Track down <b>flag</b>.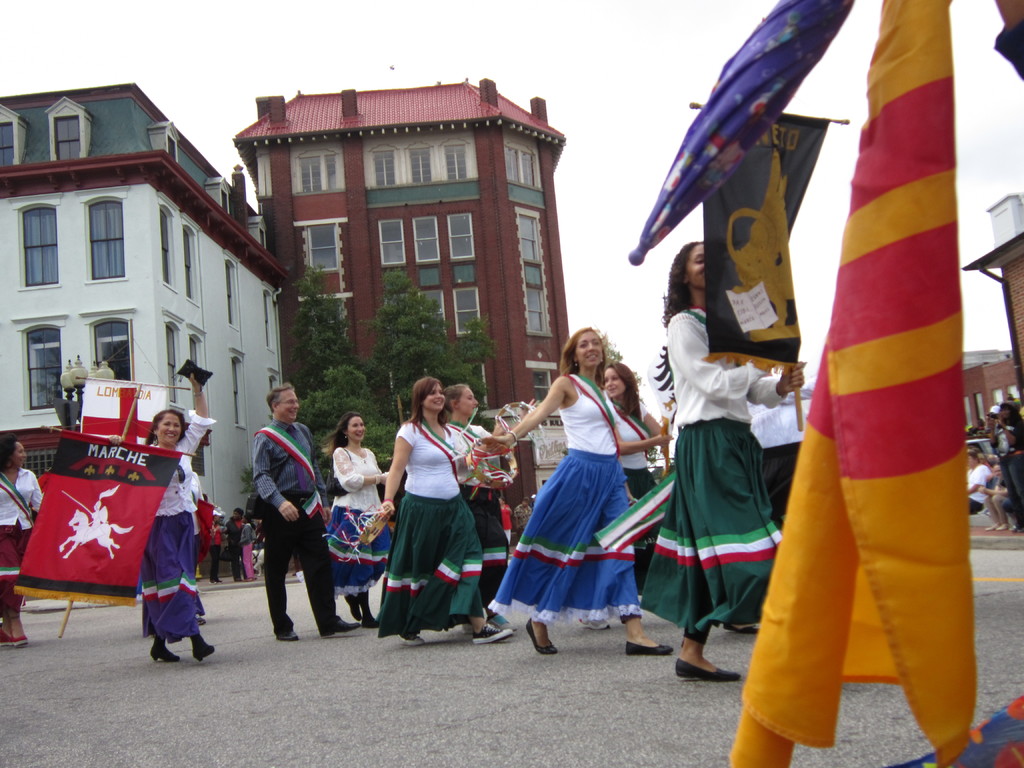
Tracked to box(609, 400, 650, 444).
